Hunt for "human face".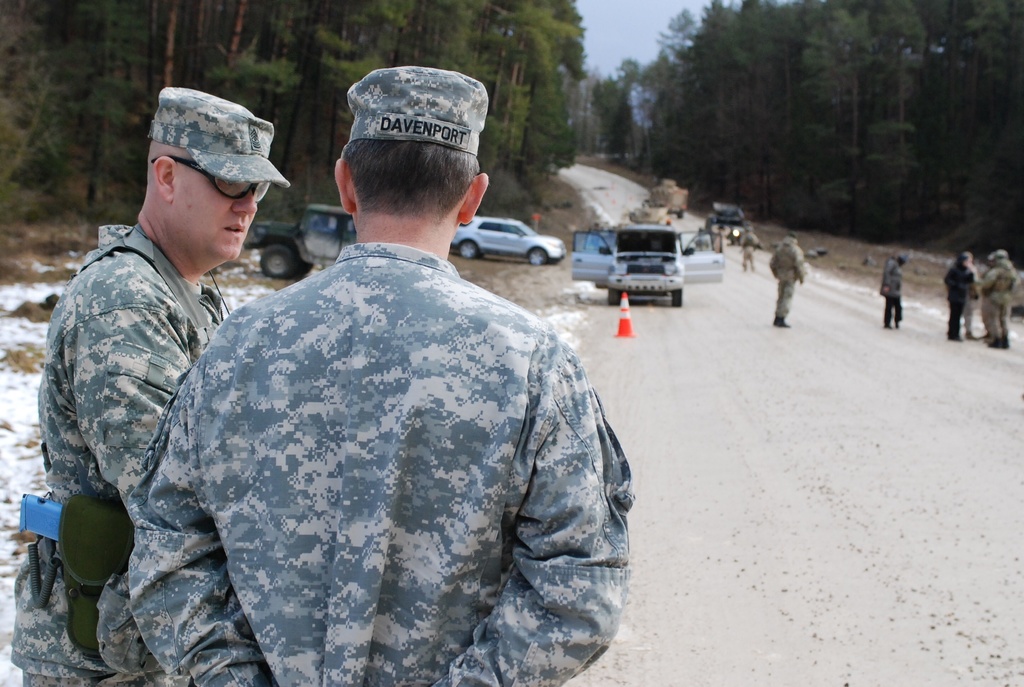
Hunted down at l=174, t=180, r=259, b=263.
